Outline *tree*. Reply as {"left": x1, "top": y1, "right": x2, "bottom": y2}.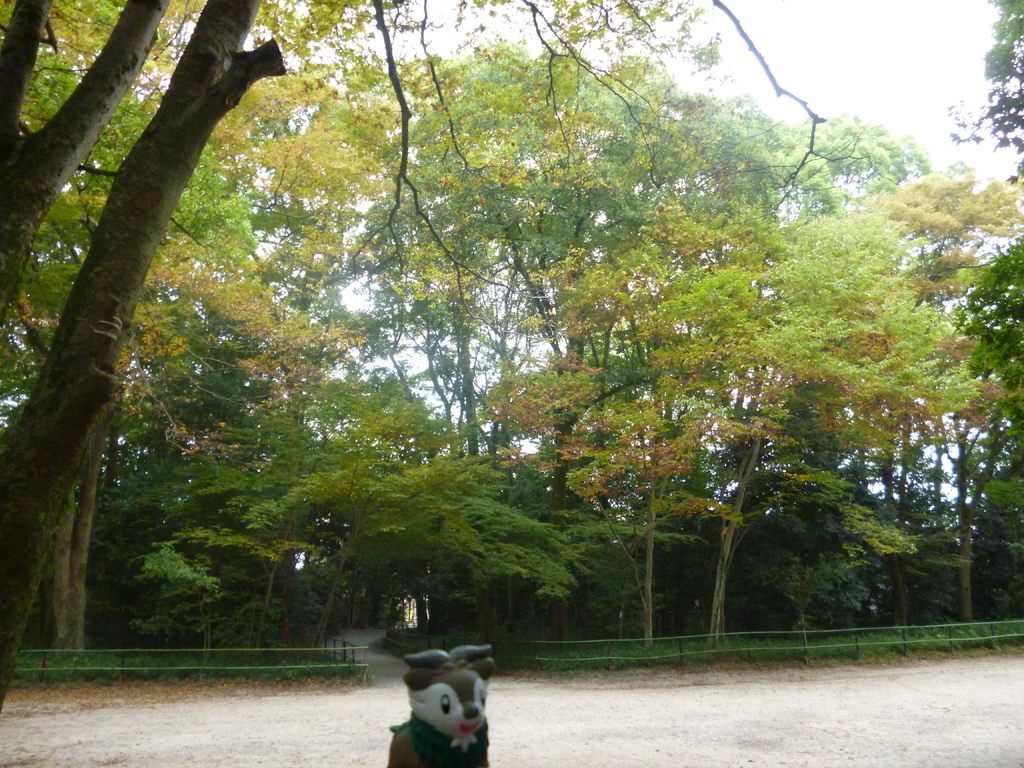
{"left": 611, "top": 207, "right": 973, "bottom": 646}.
